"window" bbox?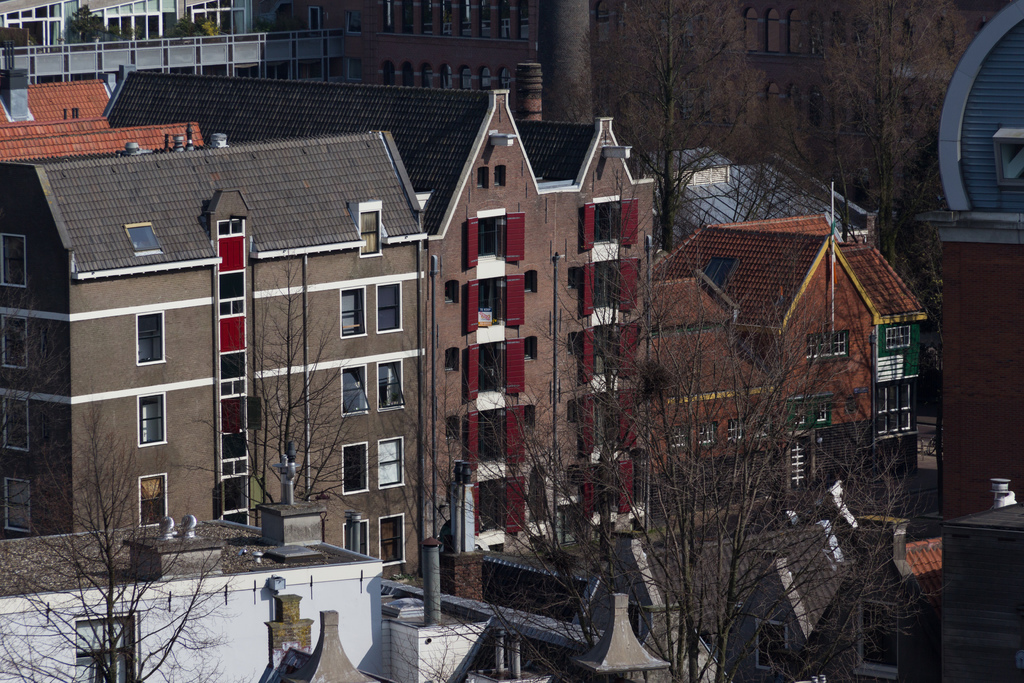
left=788, top=404, right=808, bottom=431
